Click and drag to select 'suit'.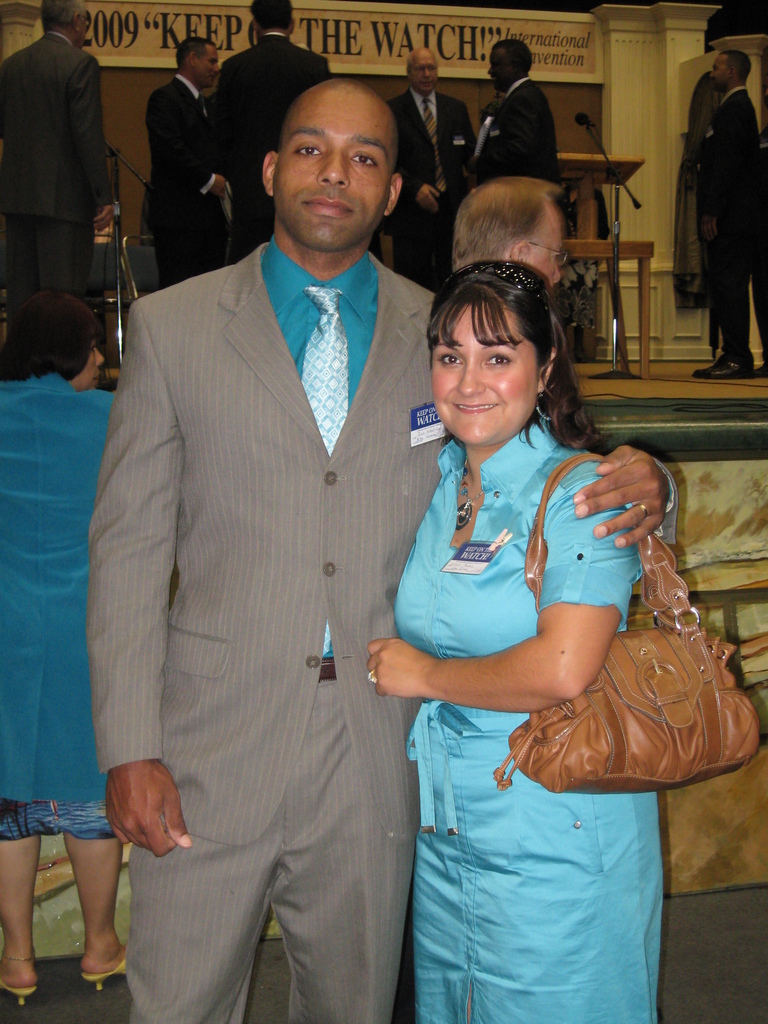
Selection: box=[387, 83, 482, 295].
